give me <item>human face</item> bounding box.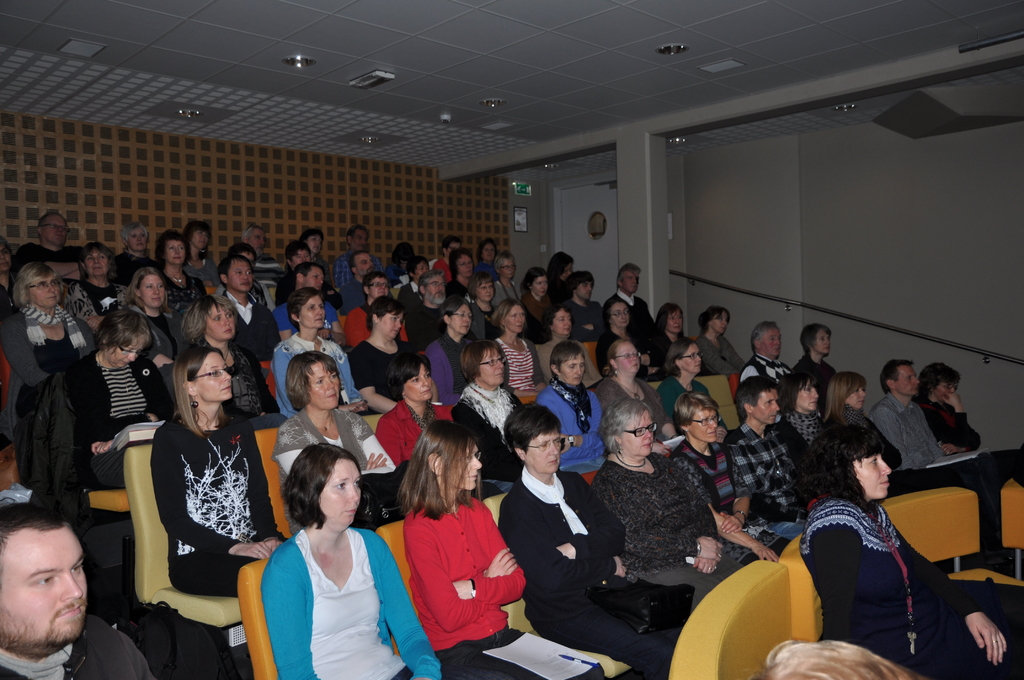
Rect(452, 302, 471, 334).
